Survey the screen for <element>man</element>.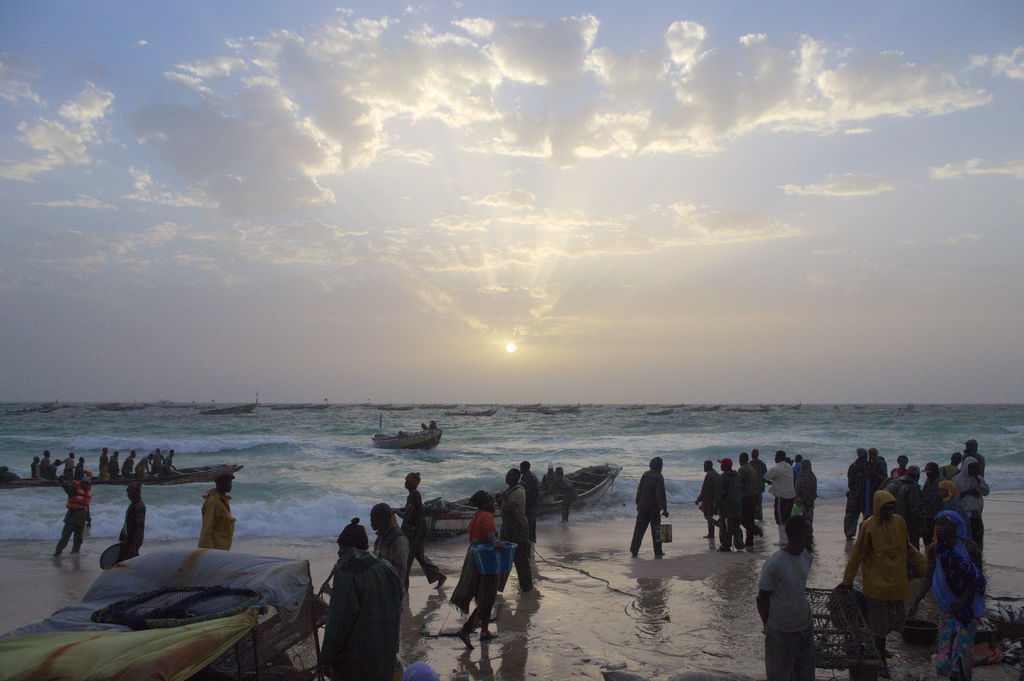
Survey found: locate(714, 457, 746, 552).
